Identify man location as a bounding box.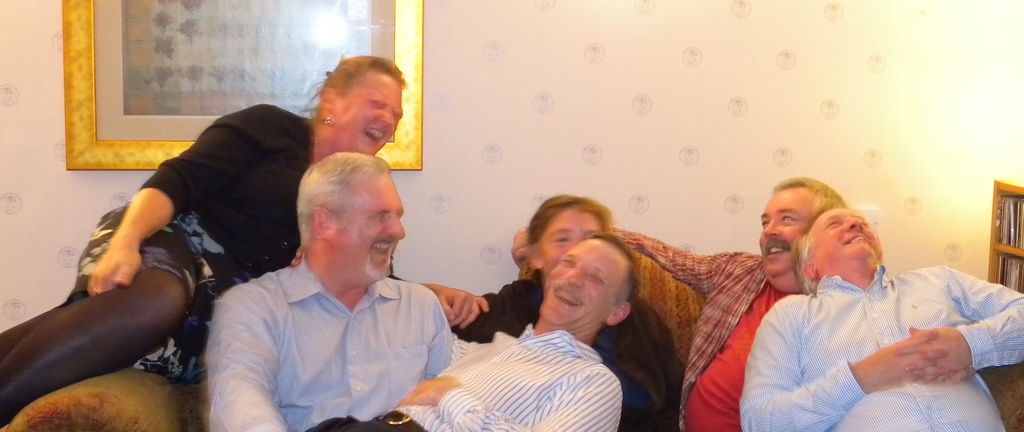
l=741, t=206, r=1023, b=431.
